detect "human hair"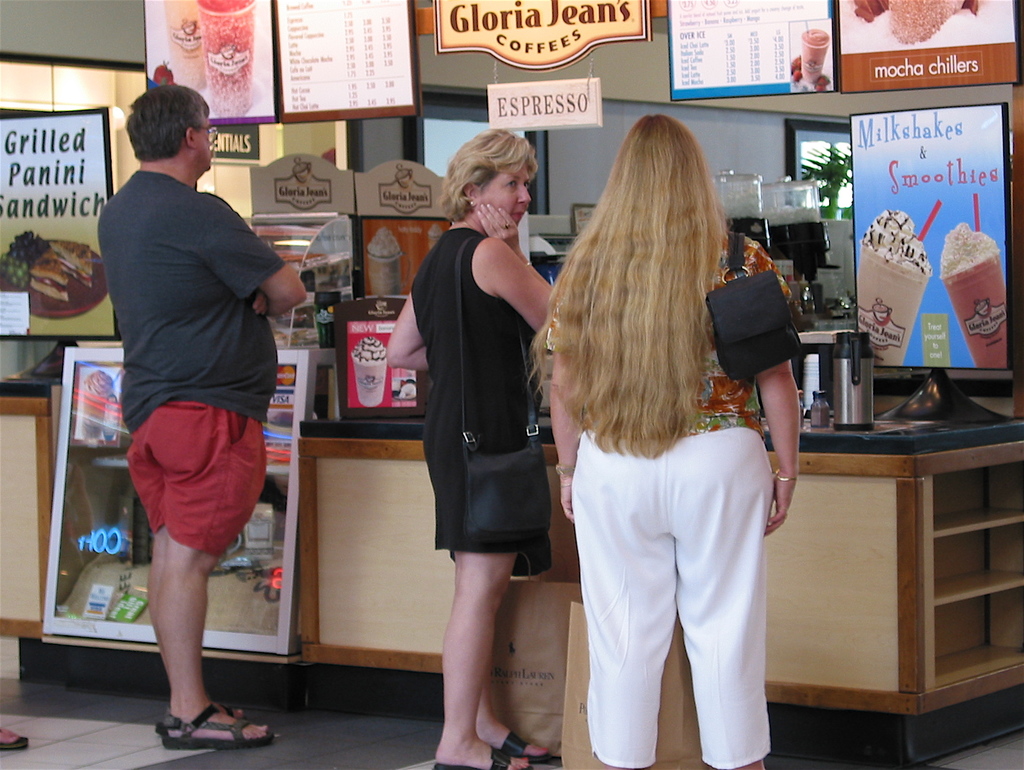
crop(441, 127, 535, 236)
